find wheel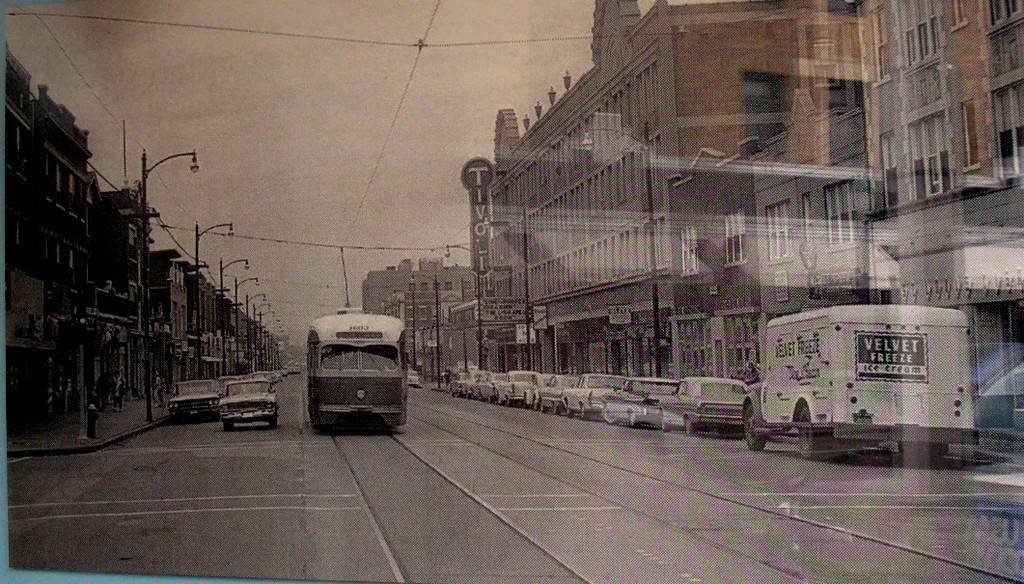
737/405/763/457
